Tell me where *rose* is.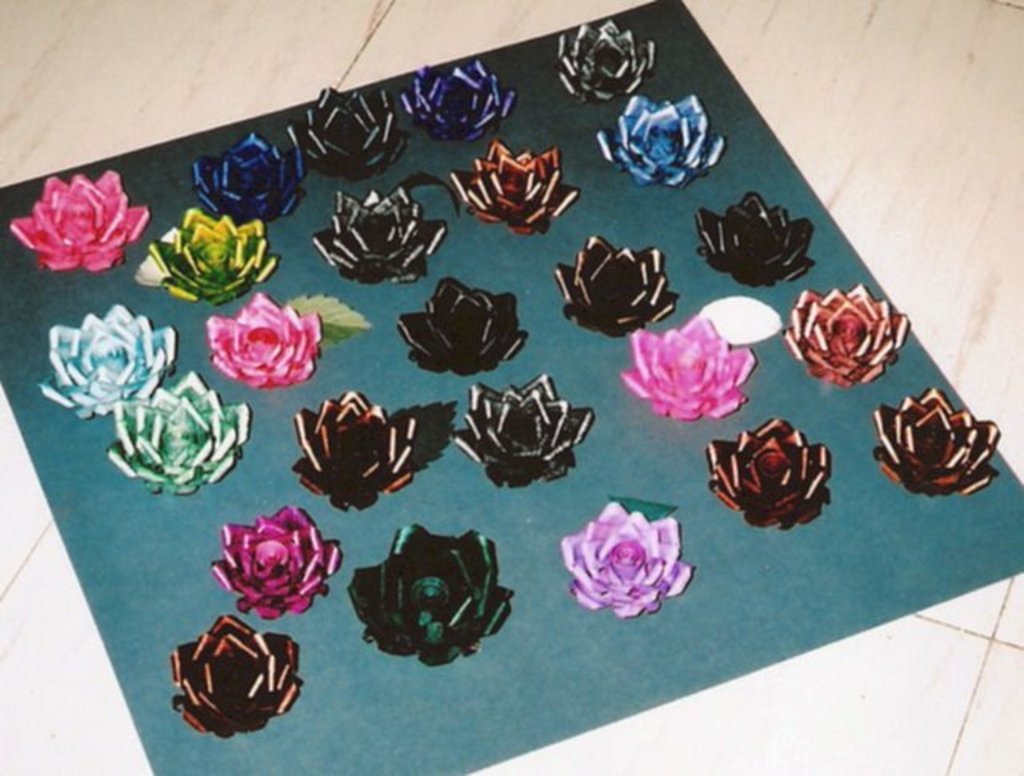
*rose* is at [left=310, top=186, right=451, bottom=285].
